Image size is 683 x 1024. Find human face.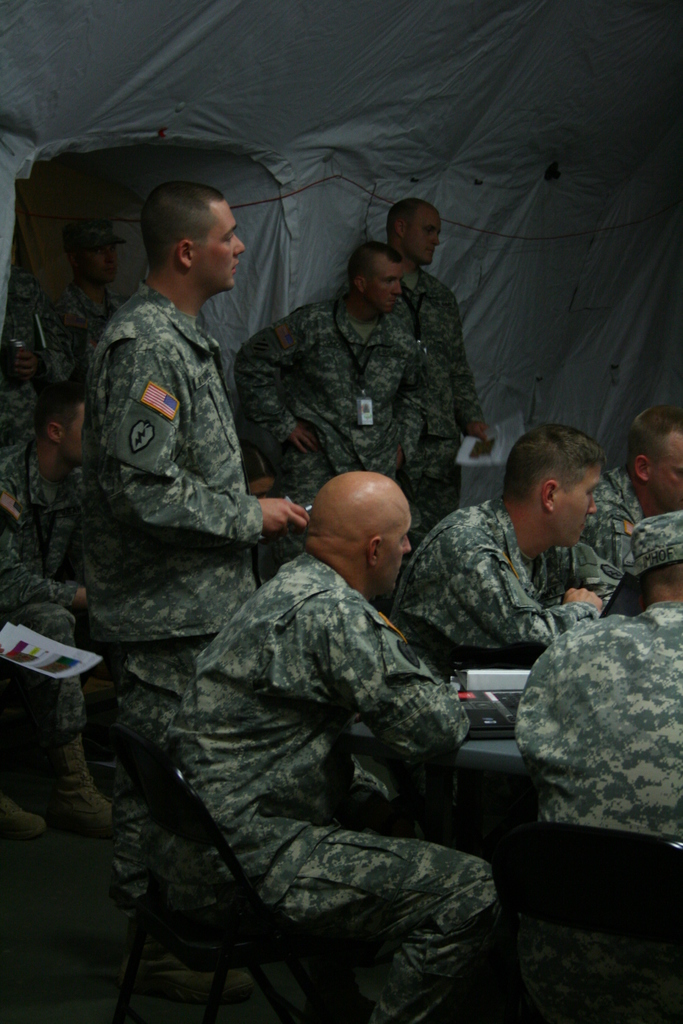
bbox=[200, 202, 243, 287].
